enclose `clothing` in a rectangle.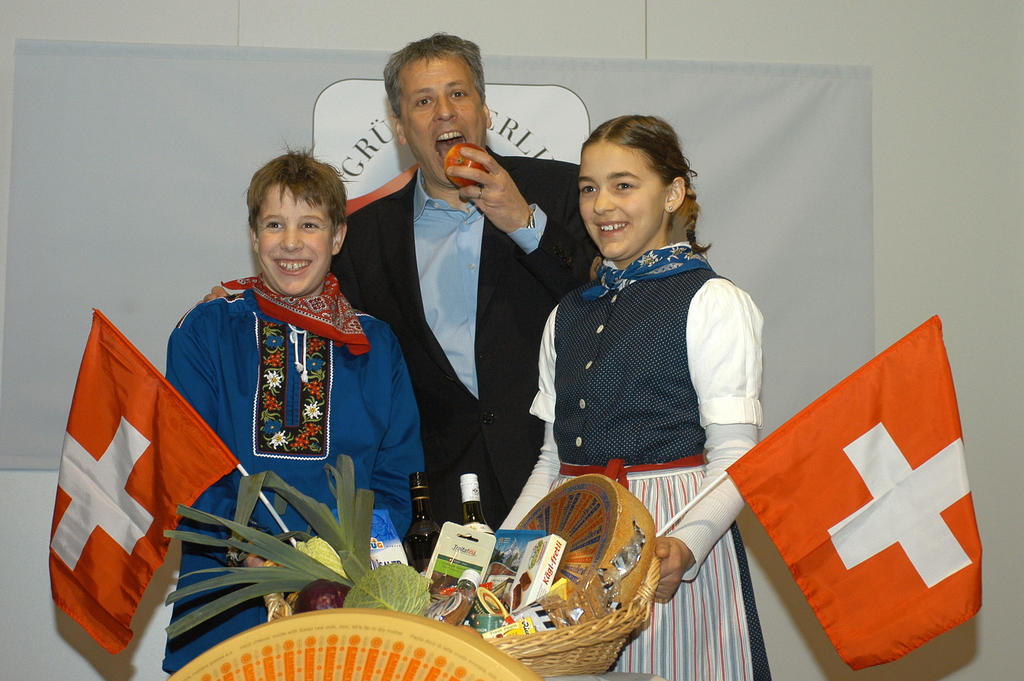
[left=305, top=132, right=587, bottom=530].
